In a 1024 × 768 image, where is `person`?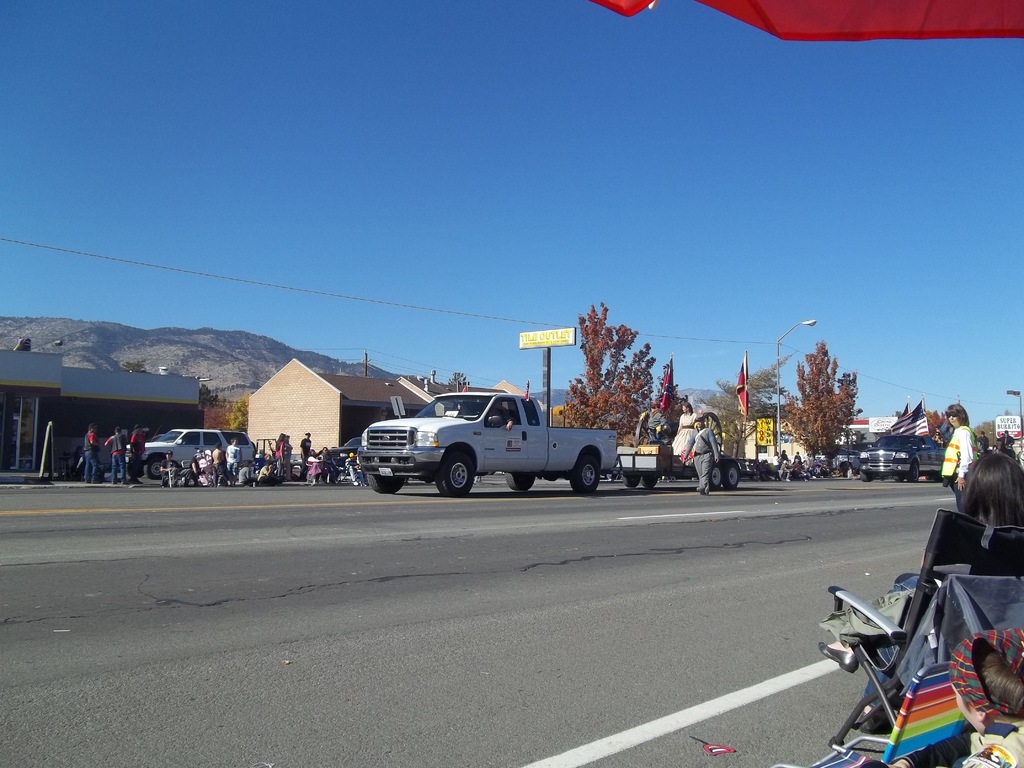
<region>938, 406, 980, 511</region>.
